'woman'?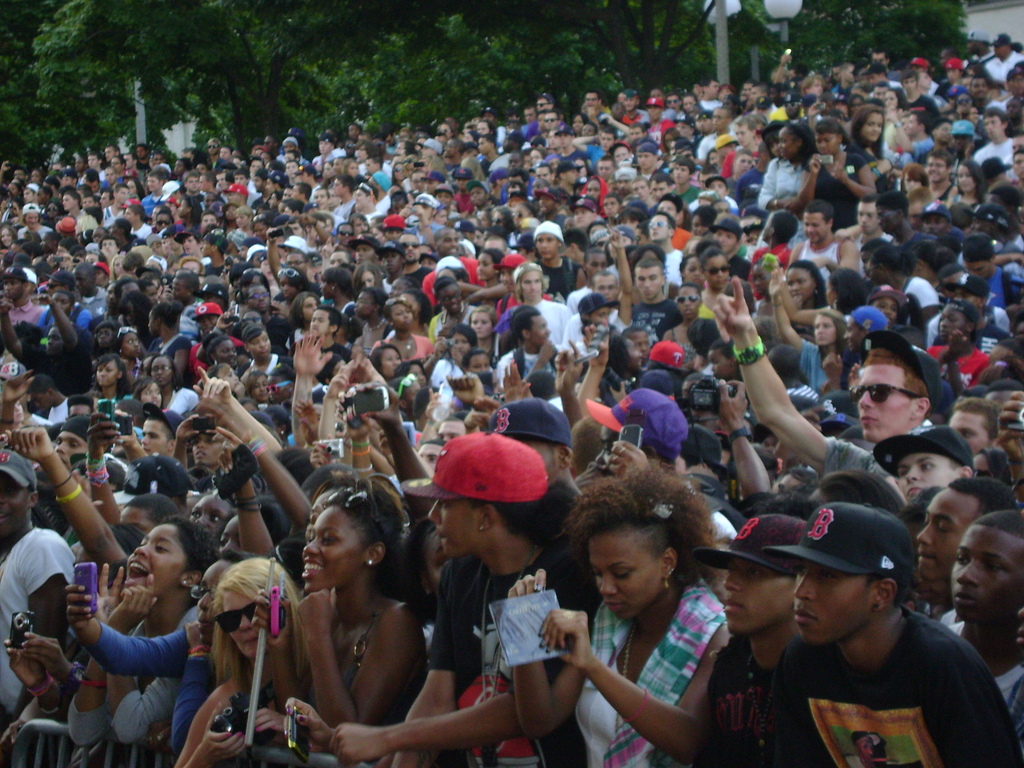
{"left": 355, "top": 293, "right": 388, "bottom": 356}
